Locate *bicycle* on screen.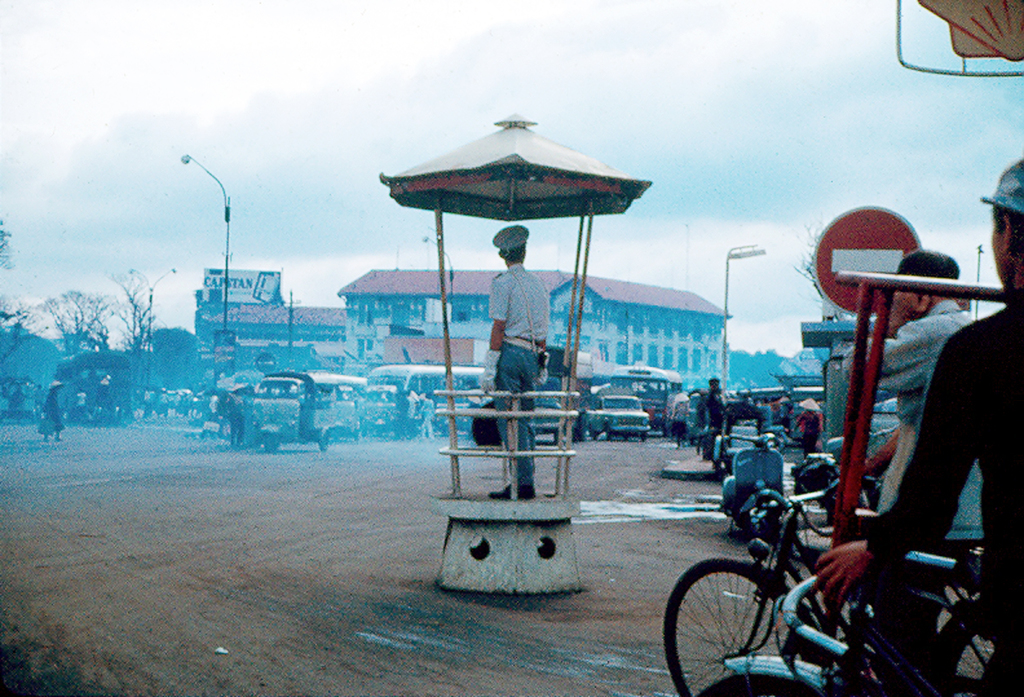
On screen at Rect(696, 545, 1023, 696).
